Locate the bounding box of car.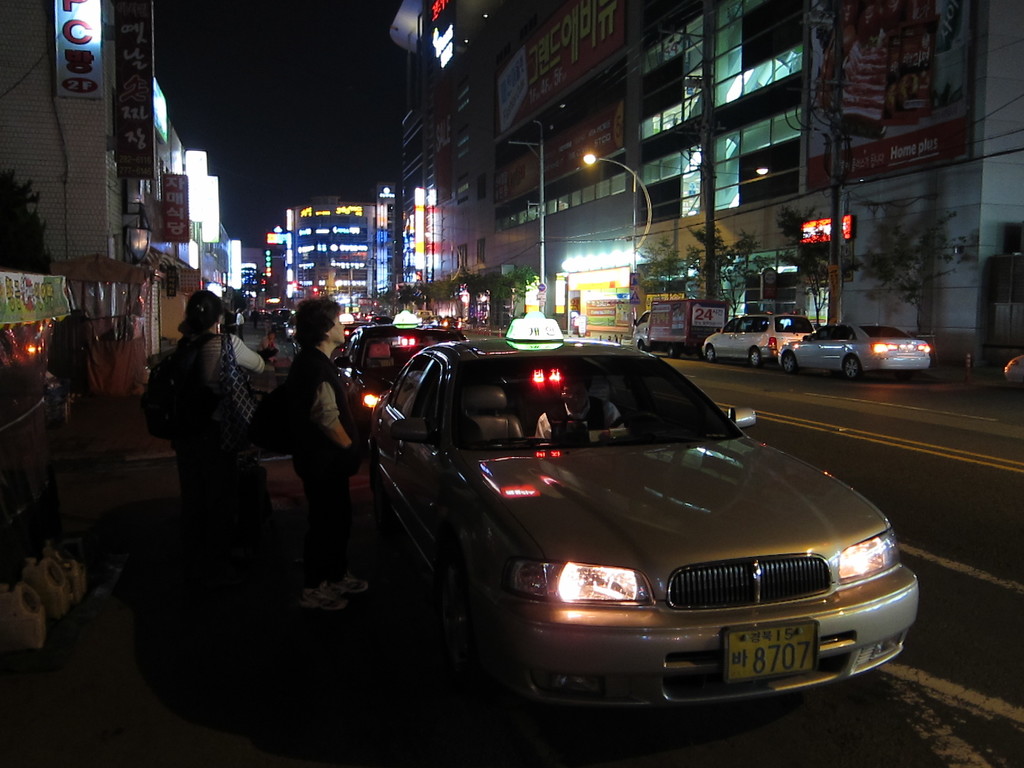
Bounding box: (left=1003, top=351, right=1023, bottom=389).
